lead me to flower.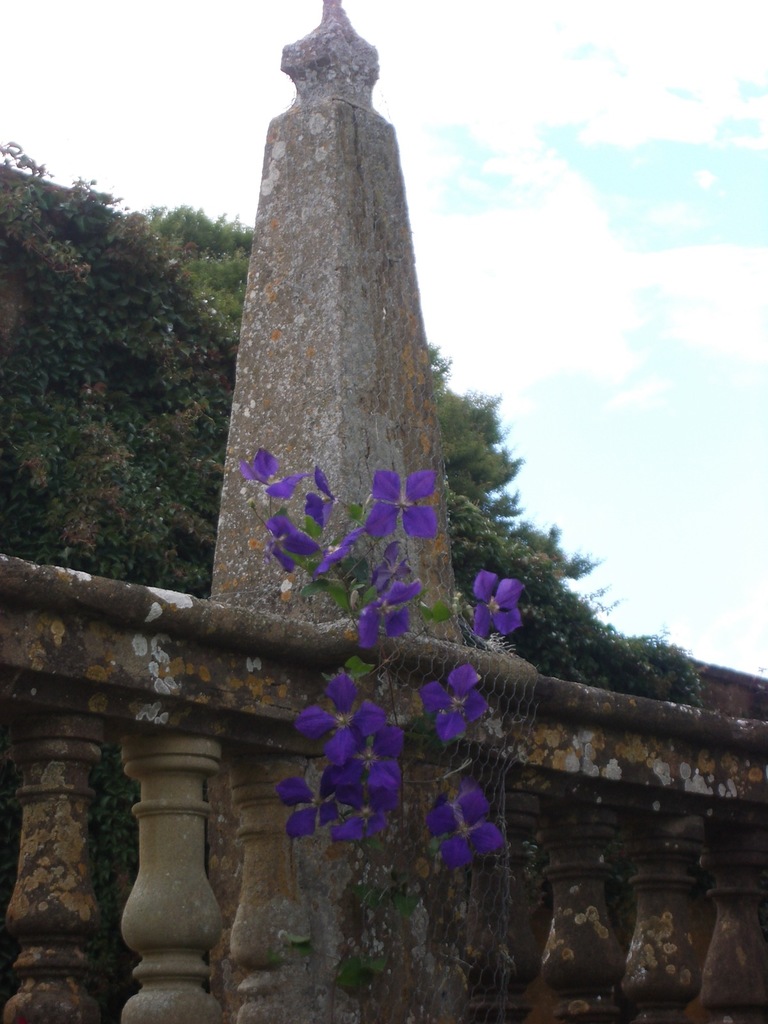
Lead to bbox(424, 788, 506, 876).
